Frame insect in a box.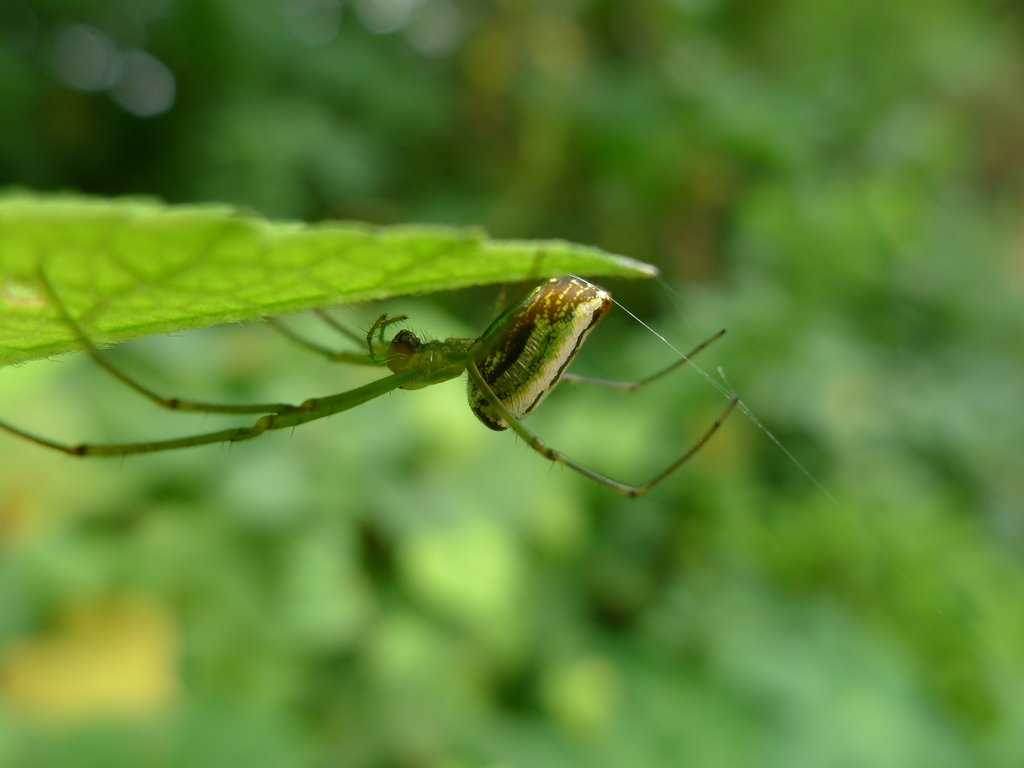
pyautogui.locateOnScreen(0, 266, 742, 500).
